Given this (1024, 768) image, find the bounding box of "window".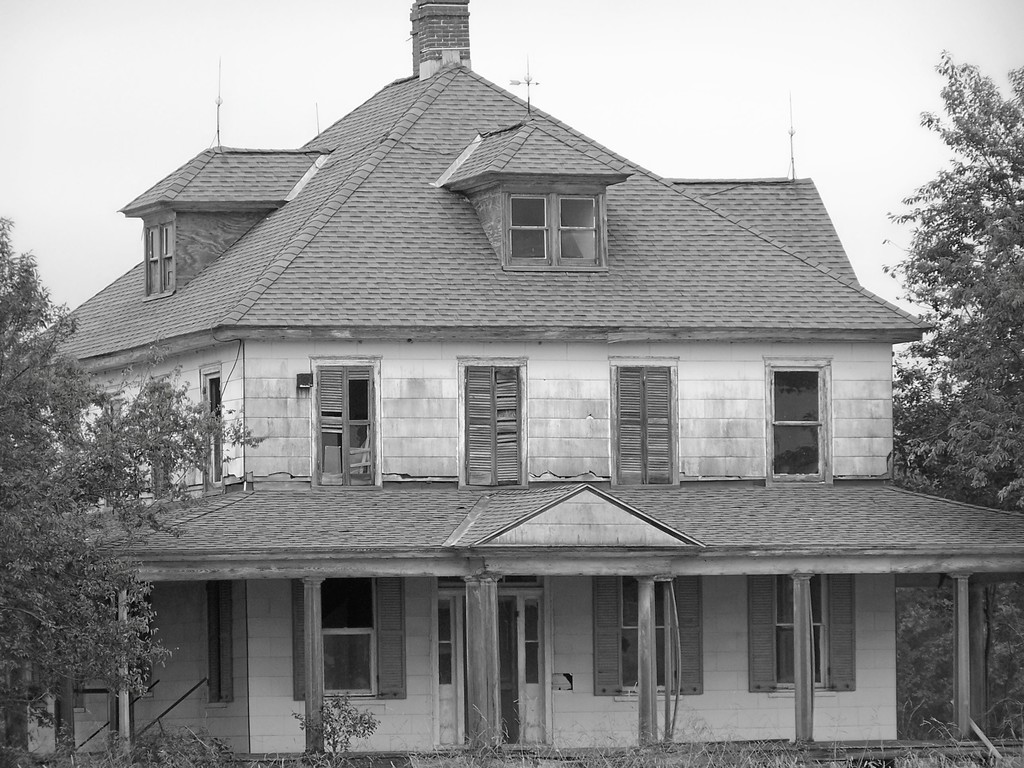
l=620, t=575, r=669, b=694.
